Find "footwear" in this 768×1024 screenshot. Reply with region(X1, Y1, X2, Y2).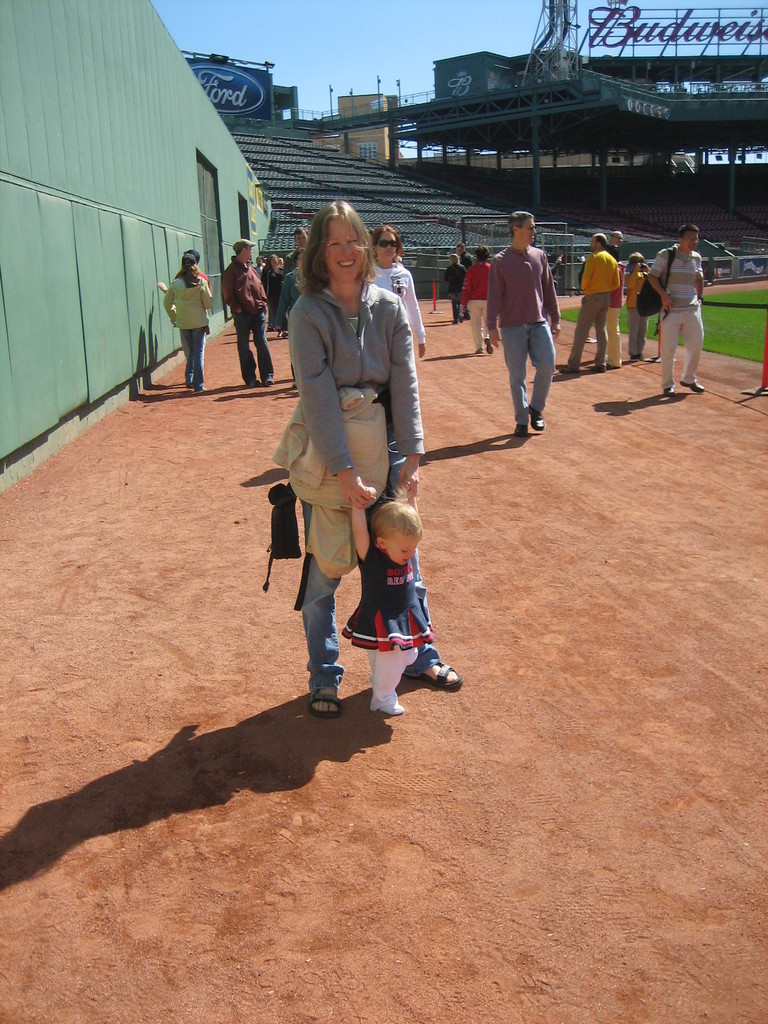
region(250, 379, 261, 386).
